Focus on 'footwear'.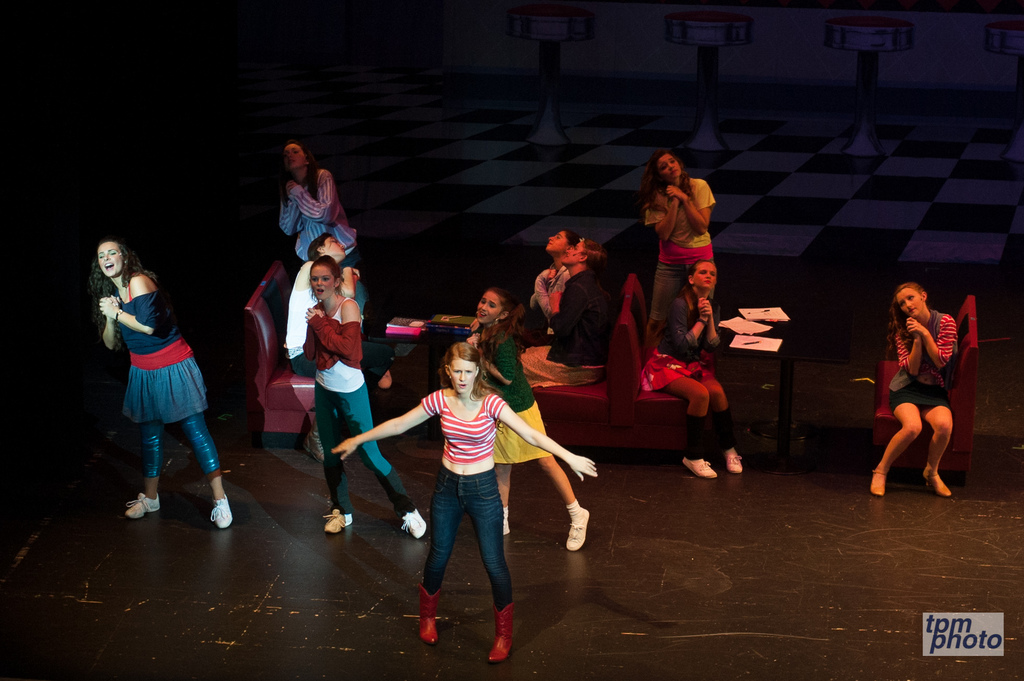
Focused at box=[406, 505, 431, 541].
